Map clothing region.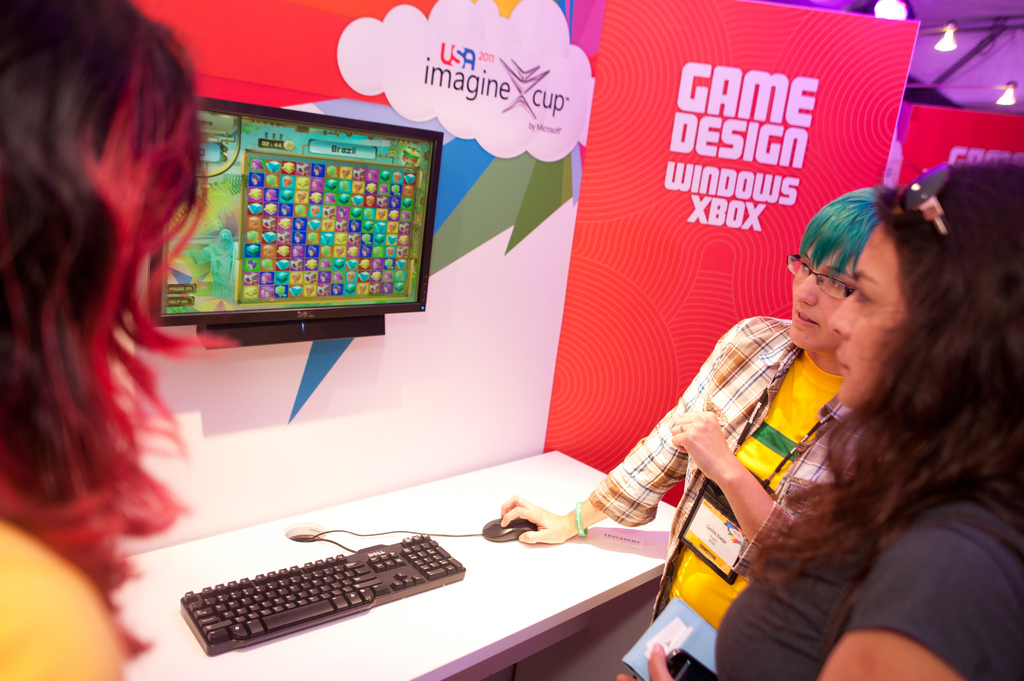
Mapped to <region>714, 467, 1023, 680</region>.
